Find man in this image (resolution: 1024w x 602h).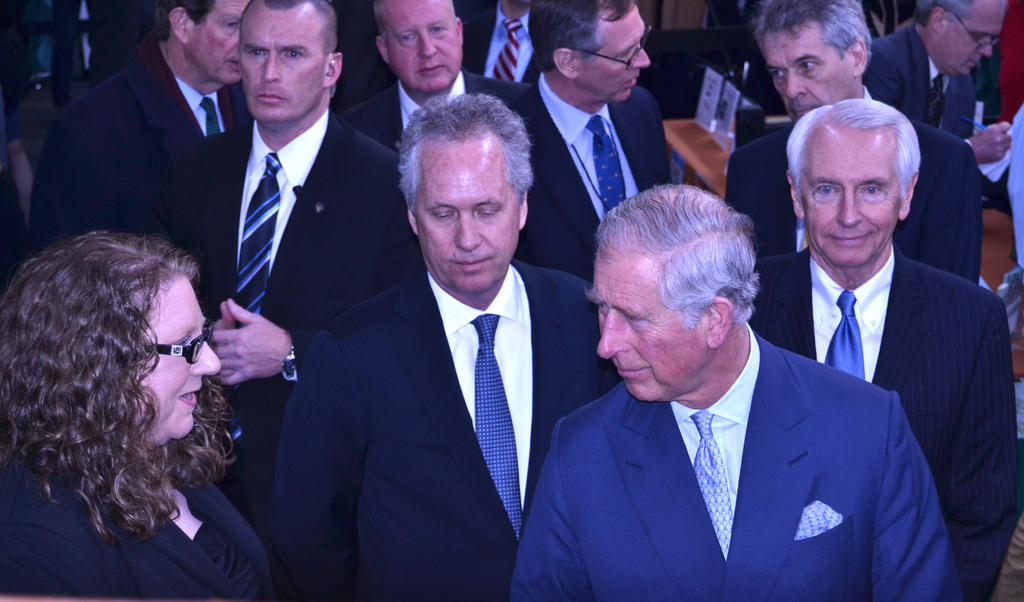
(129,0,413,531).
